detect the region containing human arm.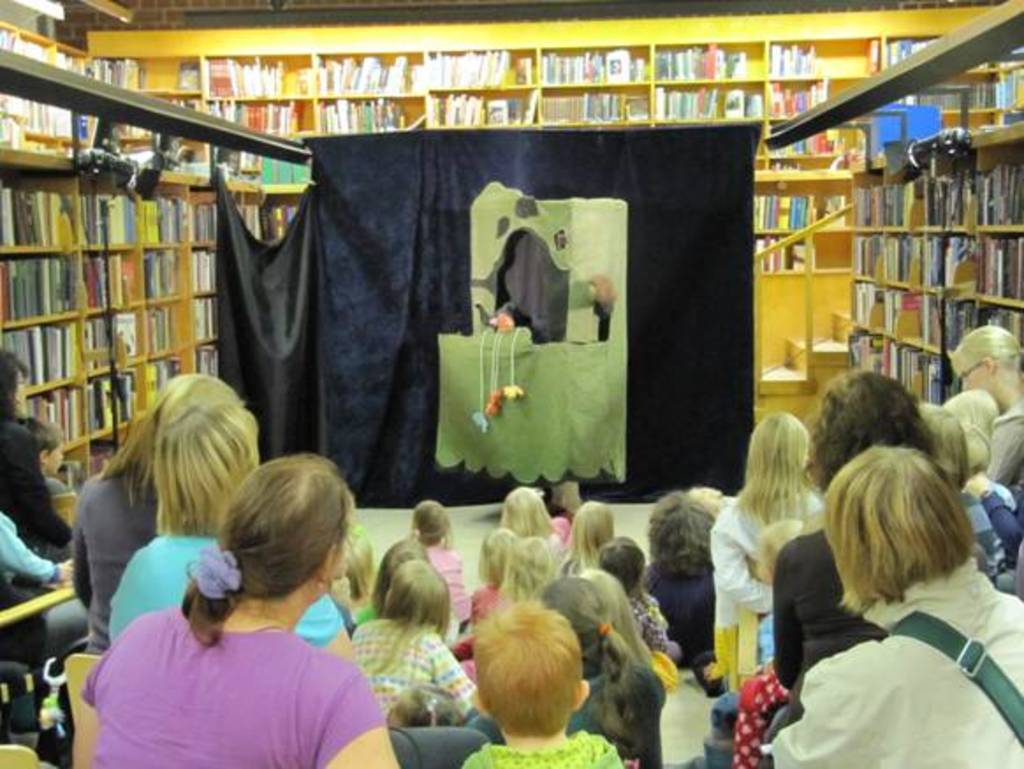
region(707, 519, 772, 609).
